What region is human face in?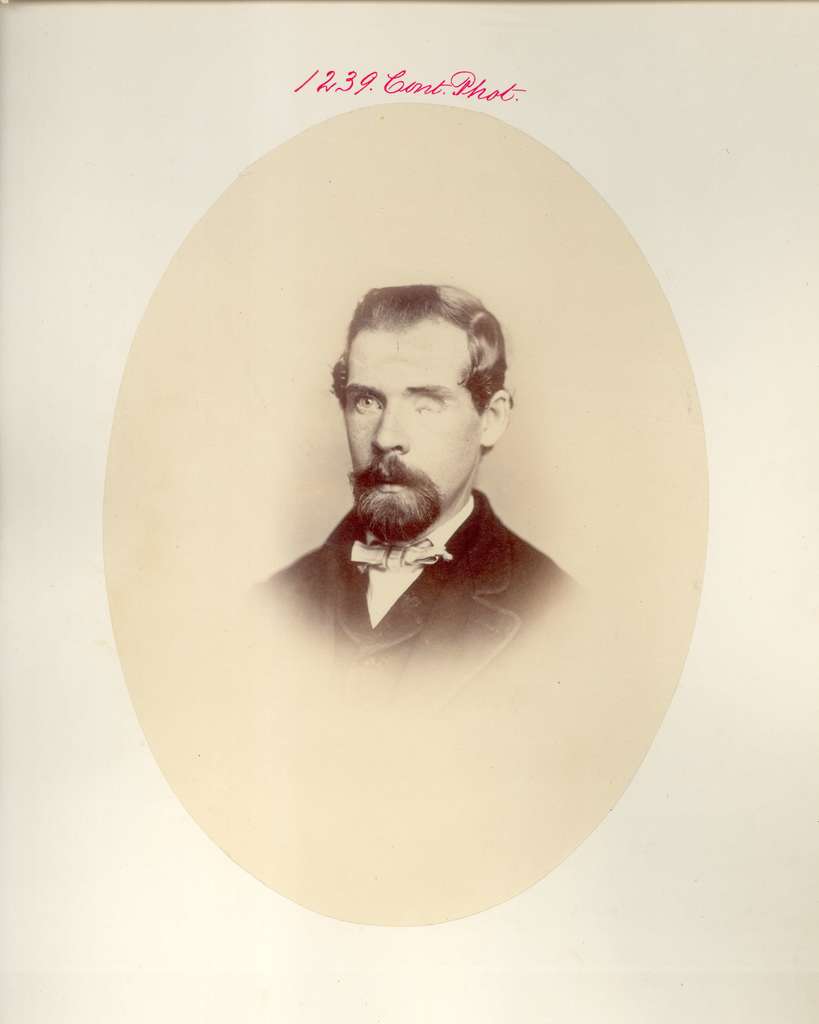
346, 323, 481, 535.
